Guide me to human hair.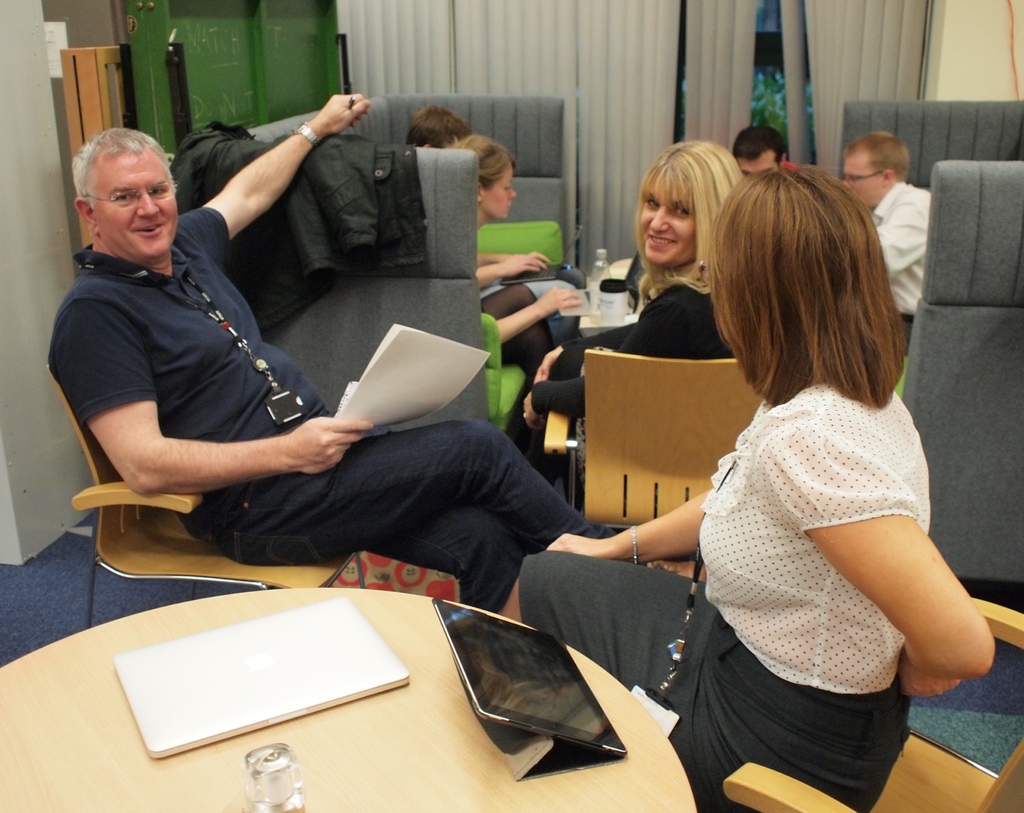
Guidance: [x1=68, y1=131, x2=170, y2=214].
